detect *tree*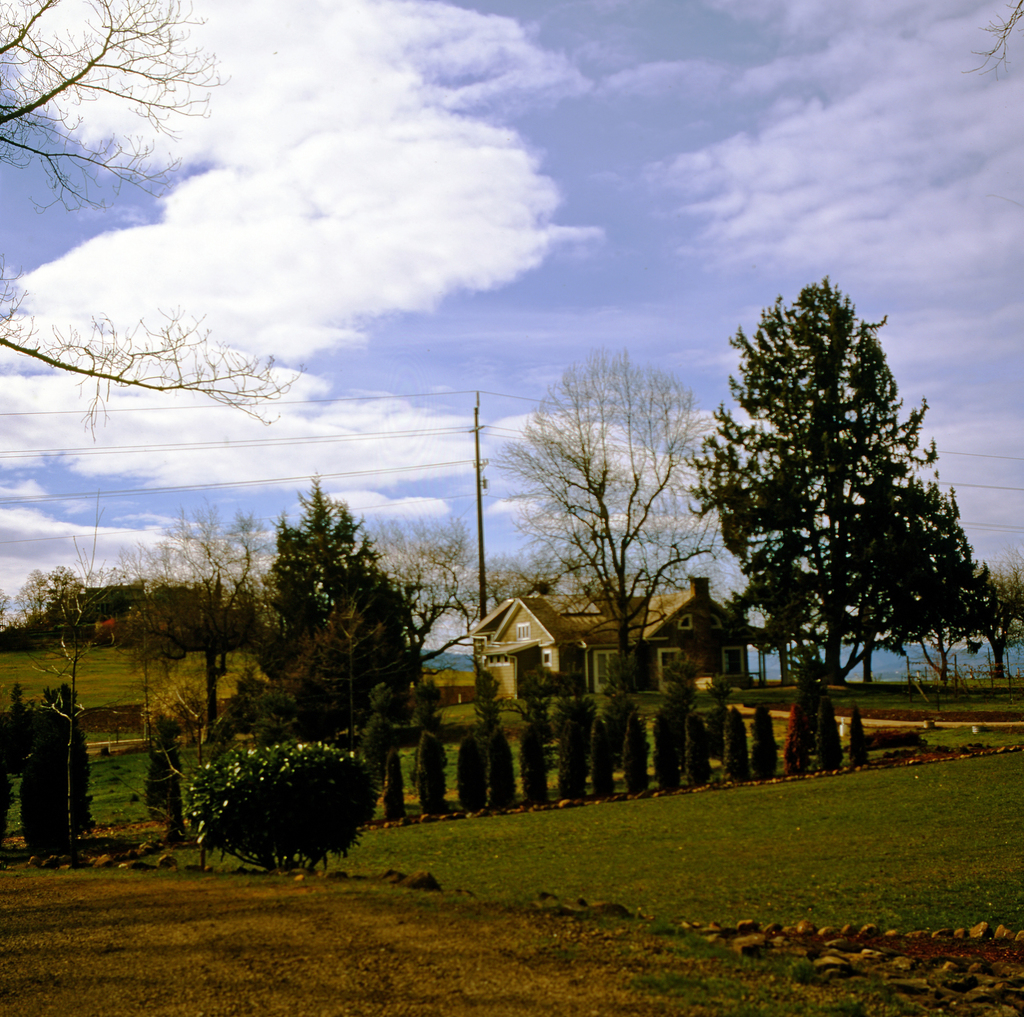
locate(380, 521, 472, 643)
